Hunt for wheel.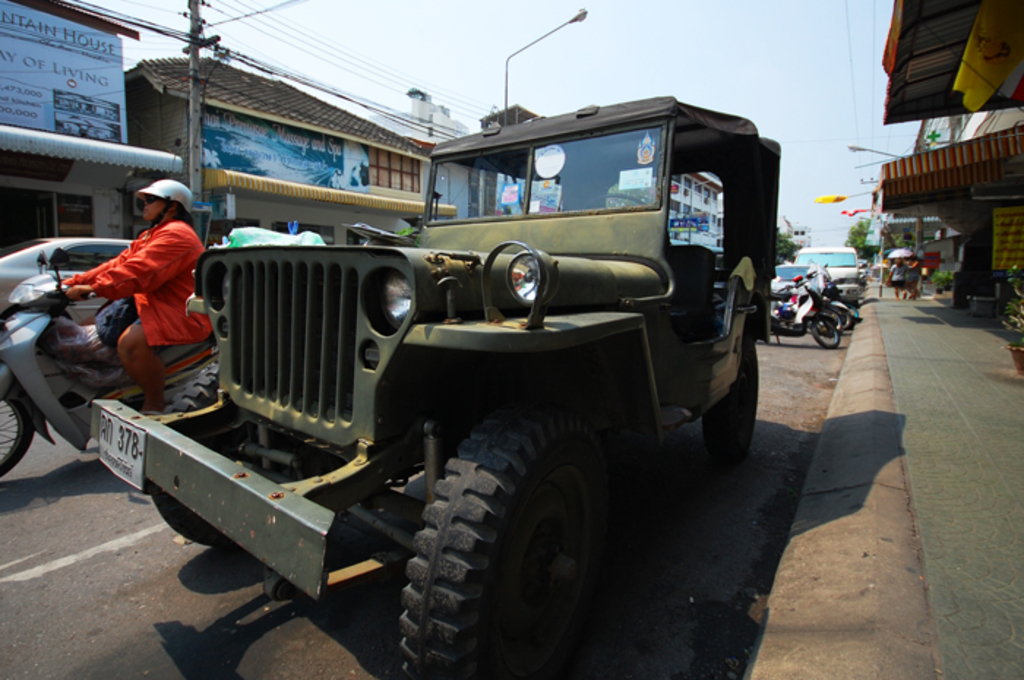
Hunted down at select_region(807, 317, 843, 350).
